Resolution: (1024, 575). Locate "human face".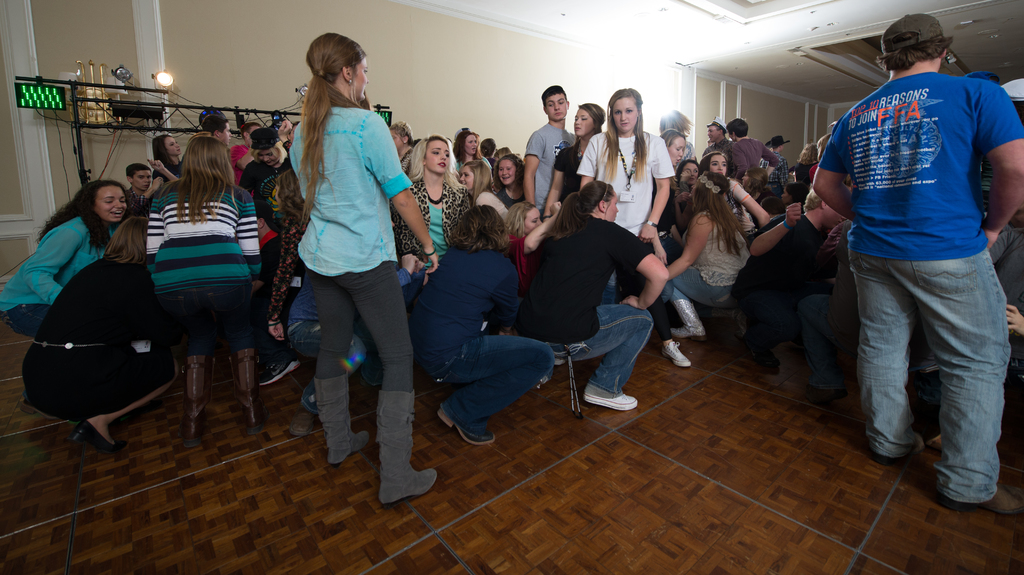
bbox(461, 168, 474, 186).
